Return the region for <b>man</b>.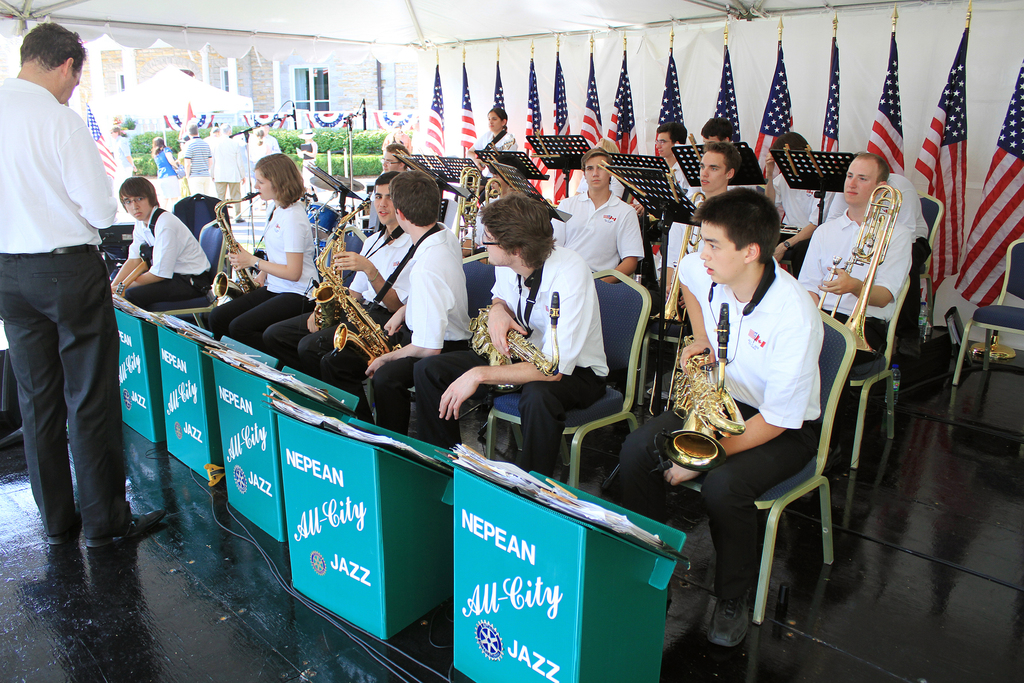
[x1=176, y1=119, x2=213, y2=201].
